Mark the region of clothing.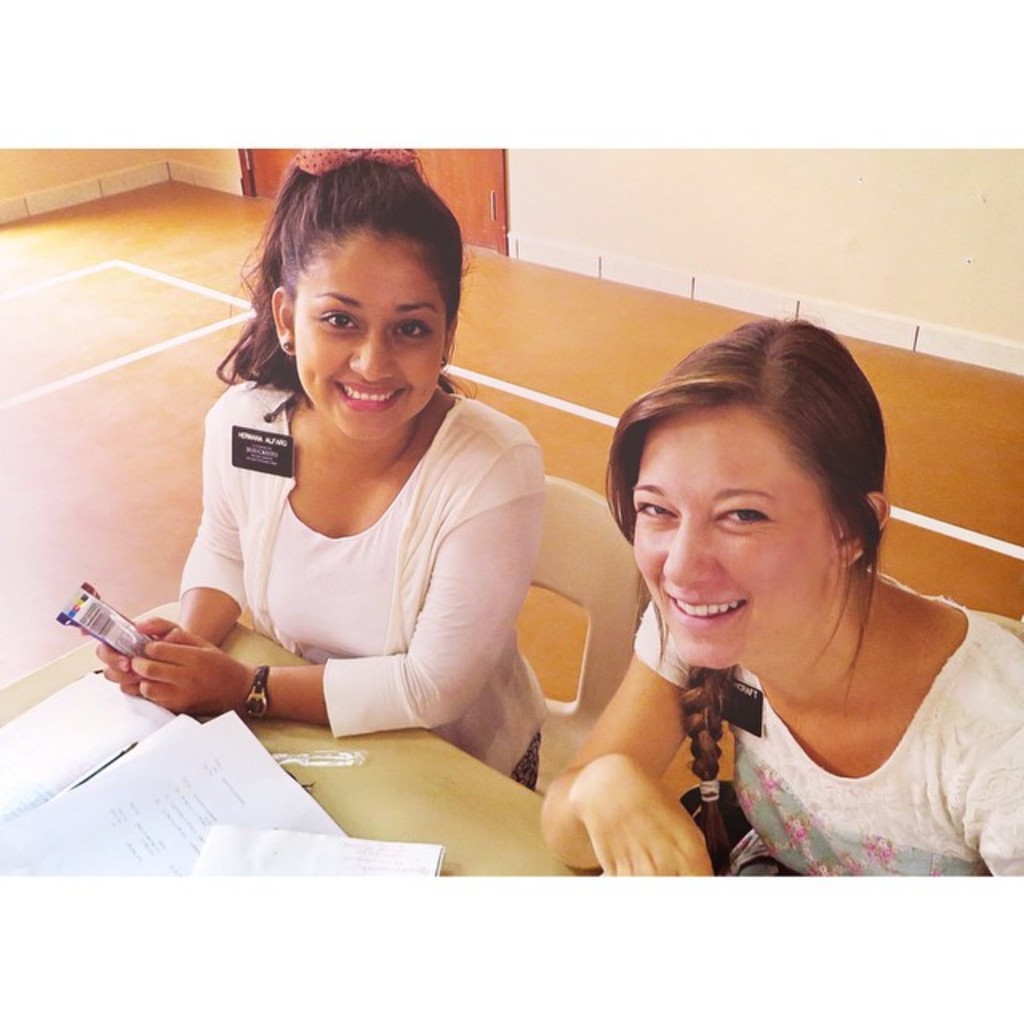
Region: {"x1": 176, "y1": 381, "x2": 557, "y2": 792}.
